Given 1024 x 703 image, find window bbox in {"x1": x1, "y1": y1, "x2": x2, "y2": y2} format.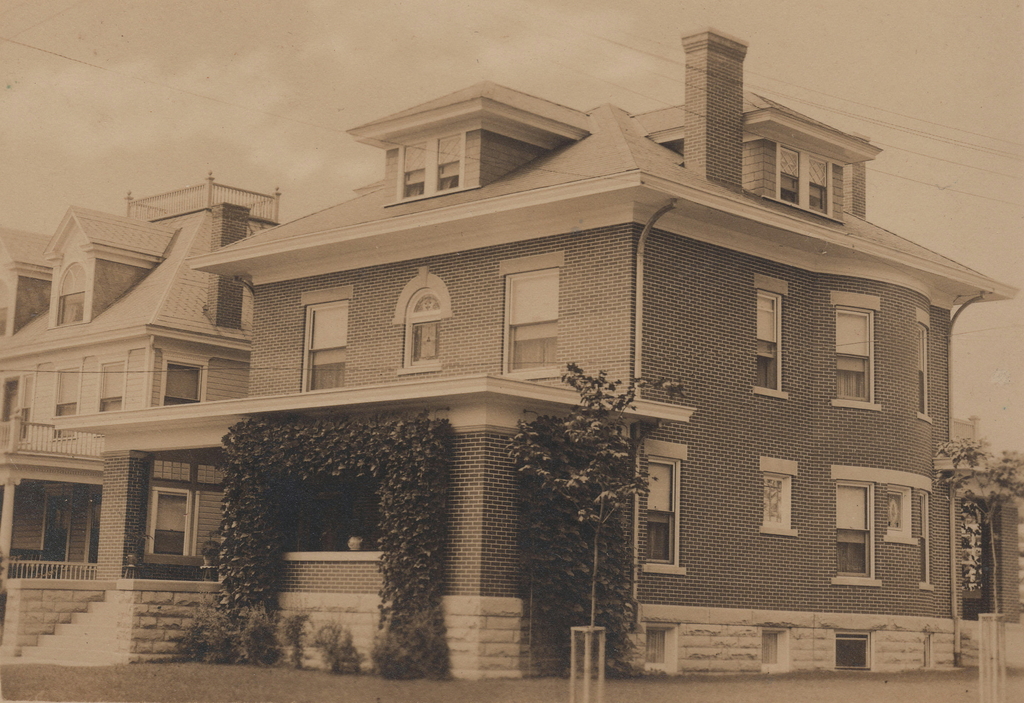
{"x1": 401, "y1": 139, "x2": 430, "y2": 207}.
